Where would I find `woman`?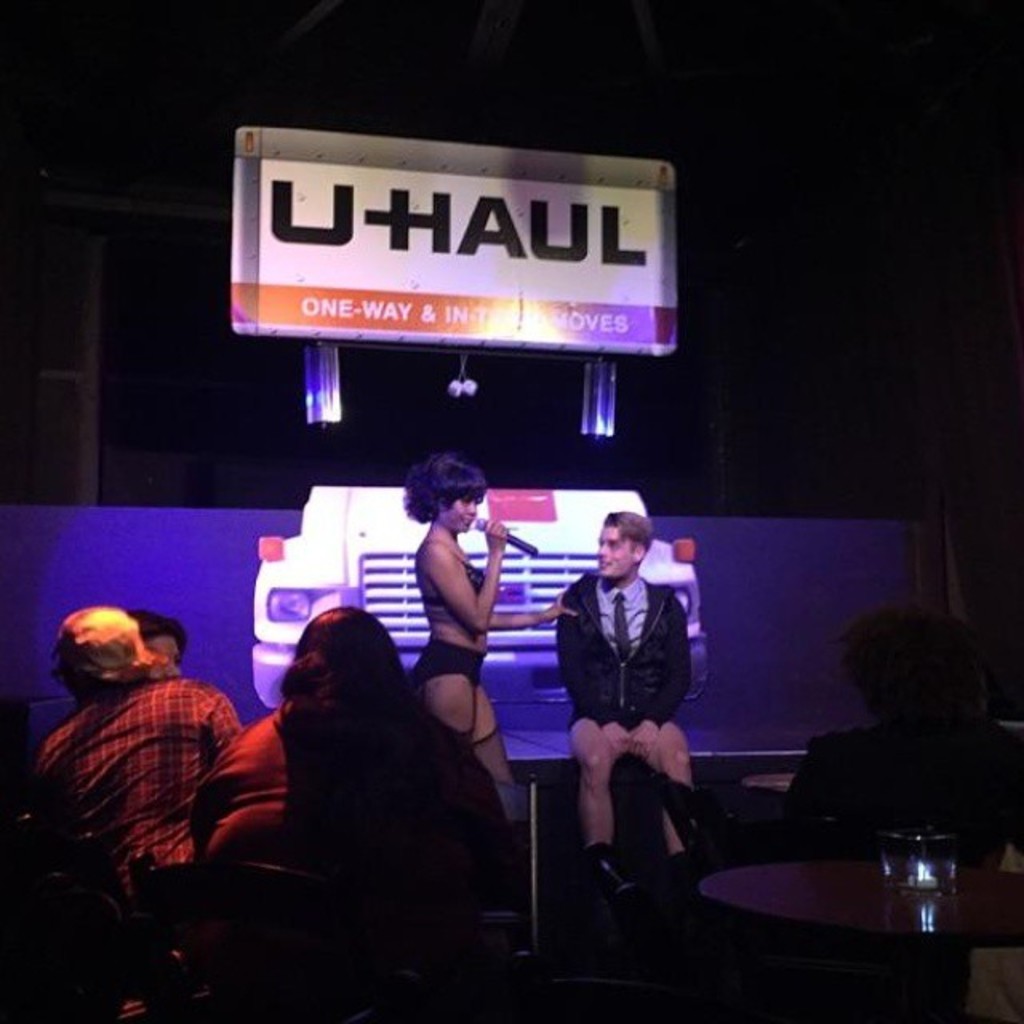
At [left=229, top=594, right=490, bottom=962].
